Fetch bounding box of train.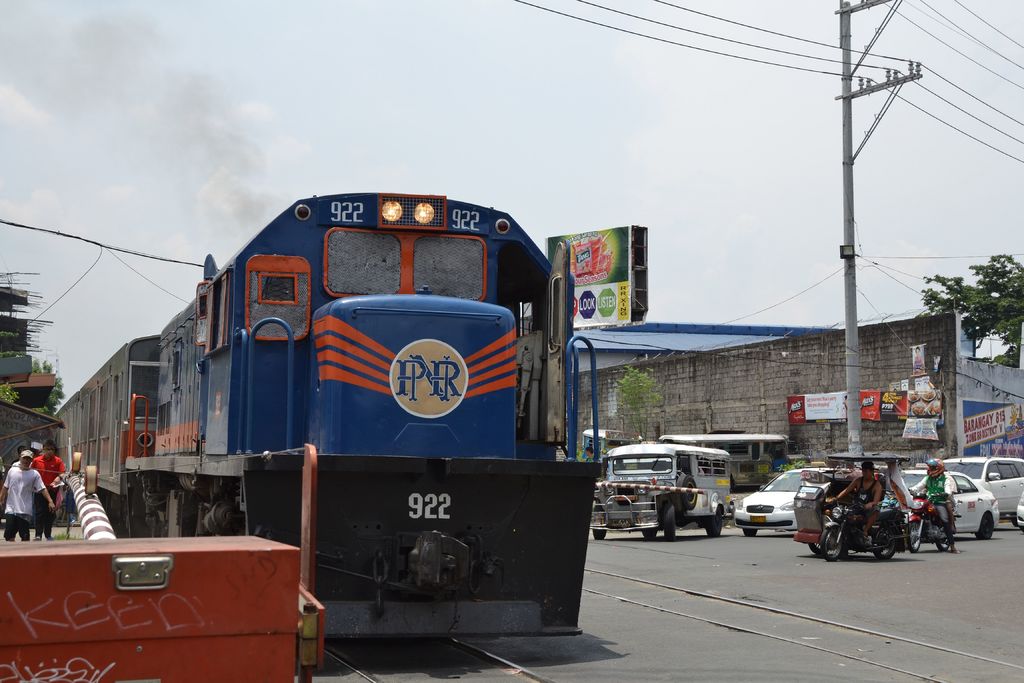
Bbox: {"x1": 54, "y1": 194, "x2": 606, "y2": 642}.
